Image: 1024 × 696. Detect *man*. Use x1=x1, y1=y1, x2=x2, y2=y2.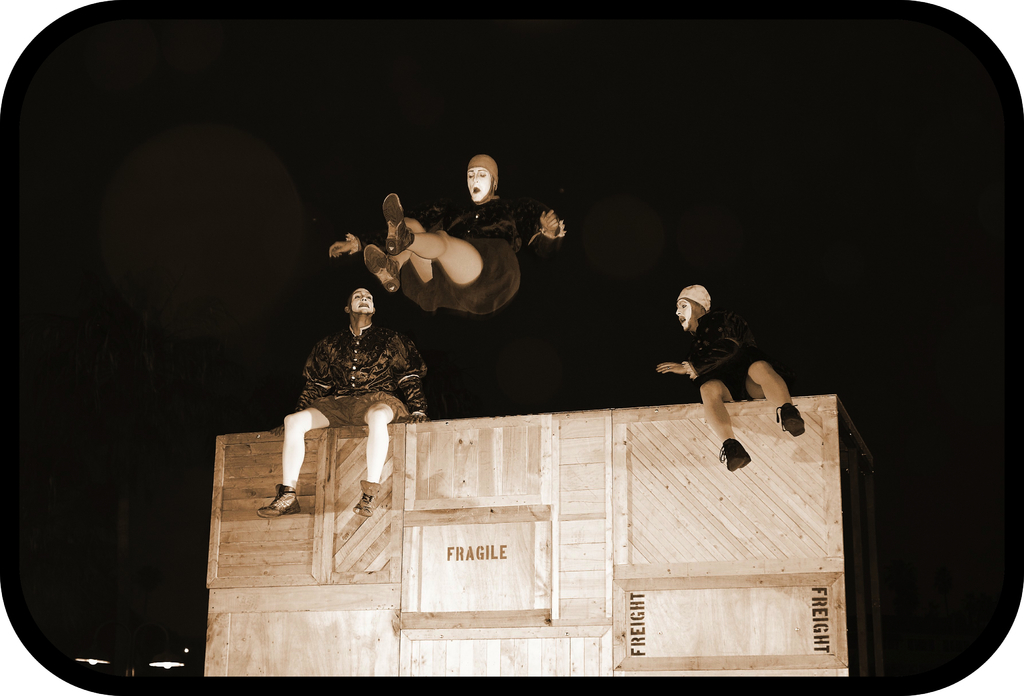
x1=328, y1=154, x2=567, y2=316.
